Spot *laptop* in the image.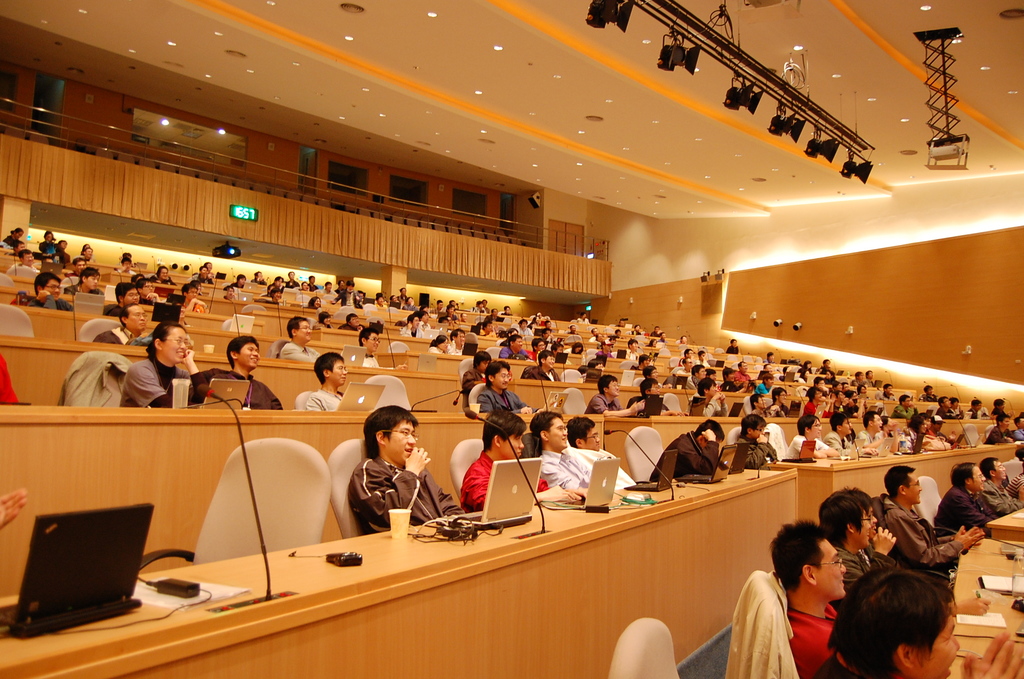
*laptop* found at [left=678, top=396, right=707, bottom=417].
